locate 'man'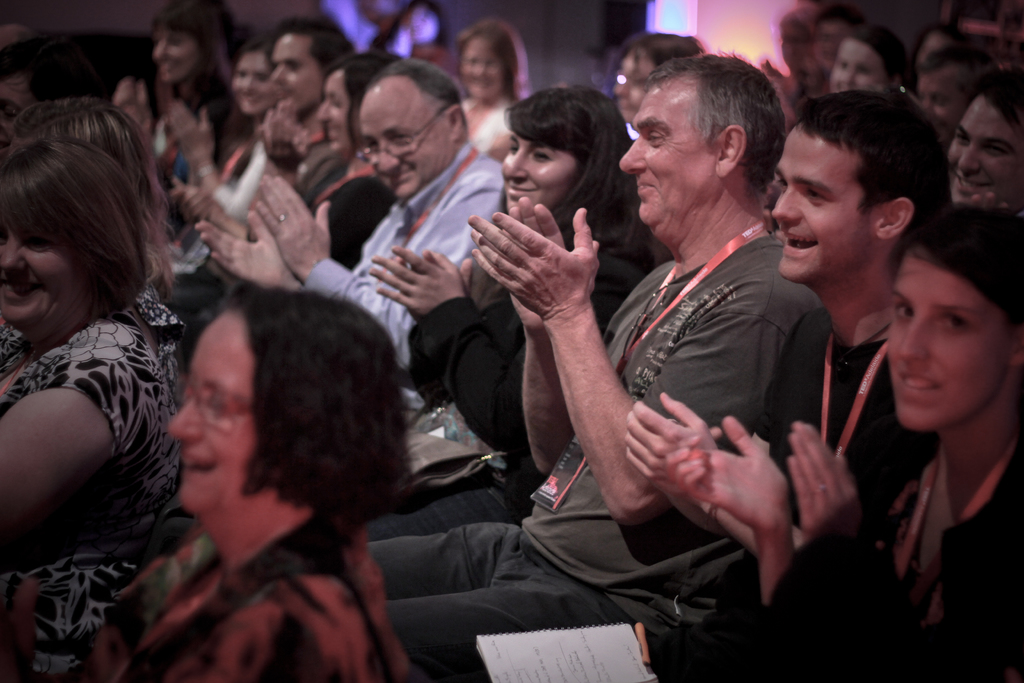
(366,48,821,682)
